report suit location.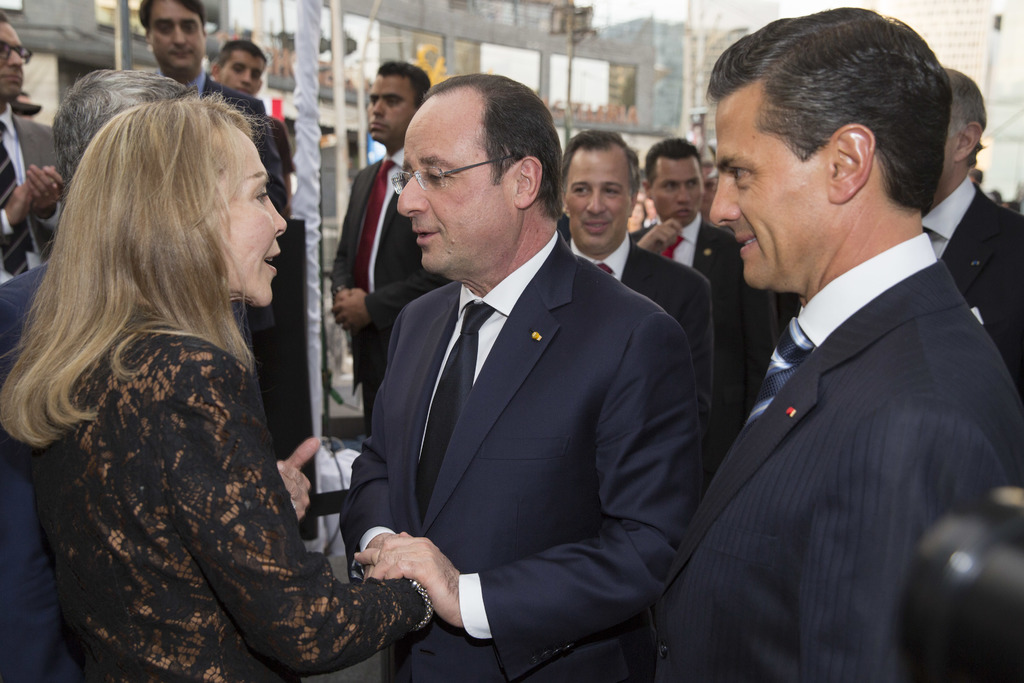
Report: [left=653, top=118, right=1011, bottom=675].
